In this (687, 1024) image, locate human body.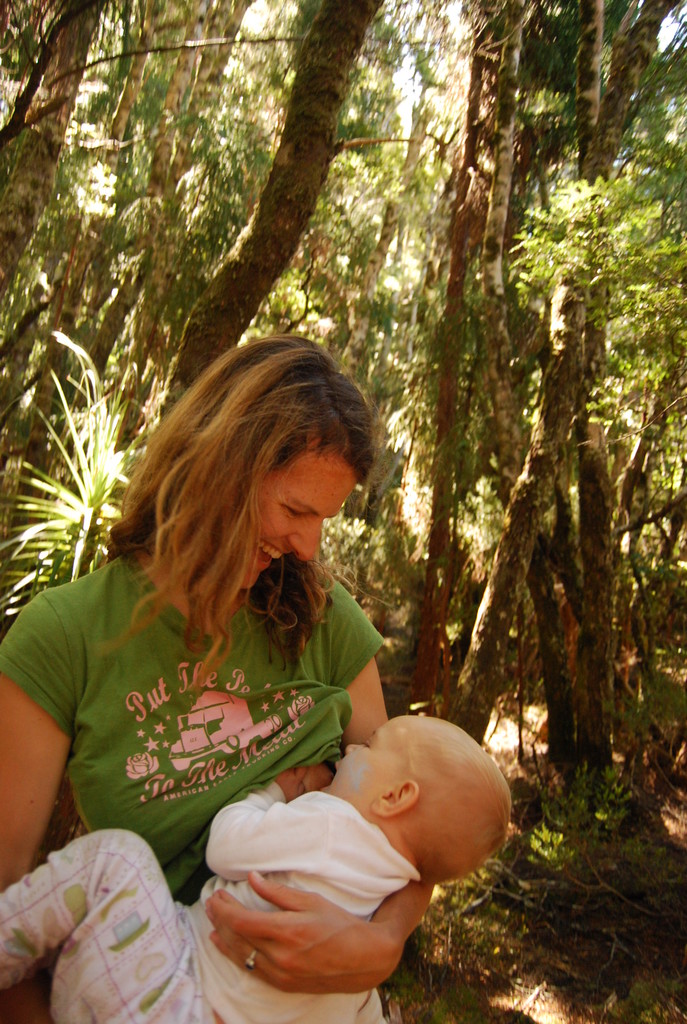
Bounding box: detection(0, 337, 434, 1023).
